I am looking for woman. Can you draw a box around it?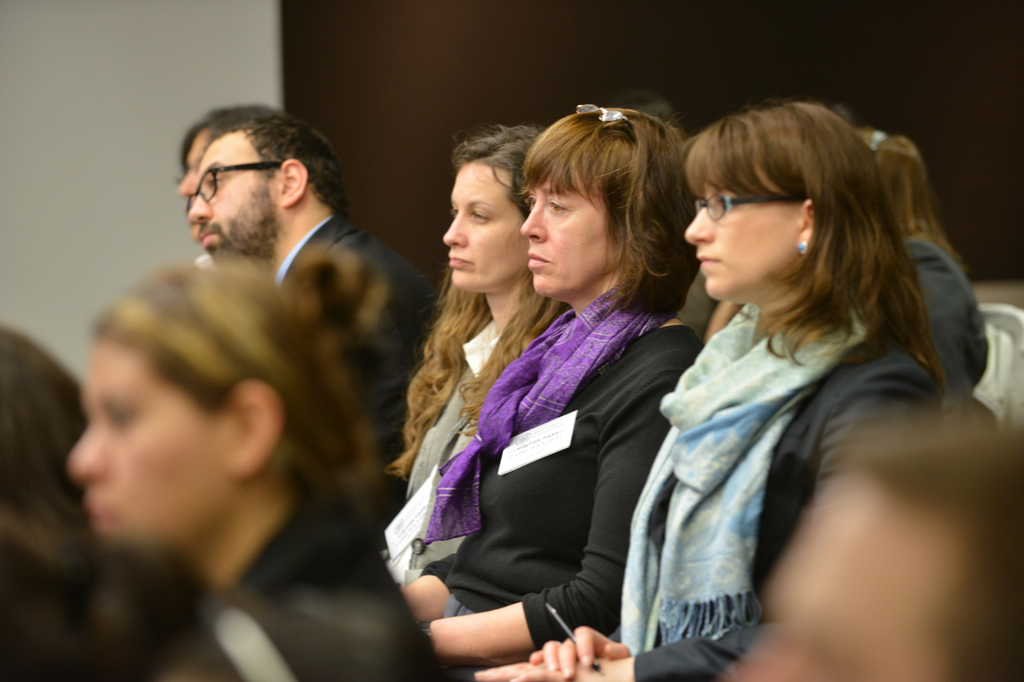
Sure, the bounding box is 59,260,445,681.
